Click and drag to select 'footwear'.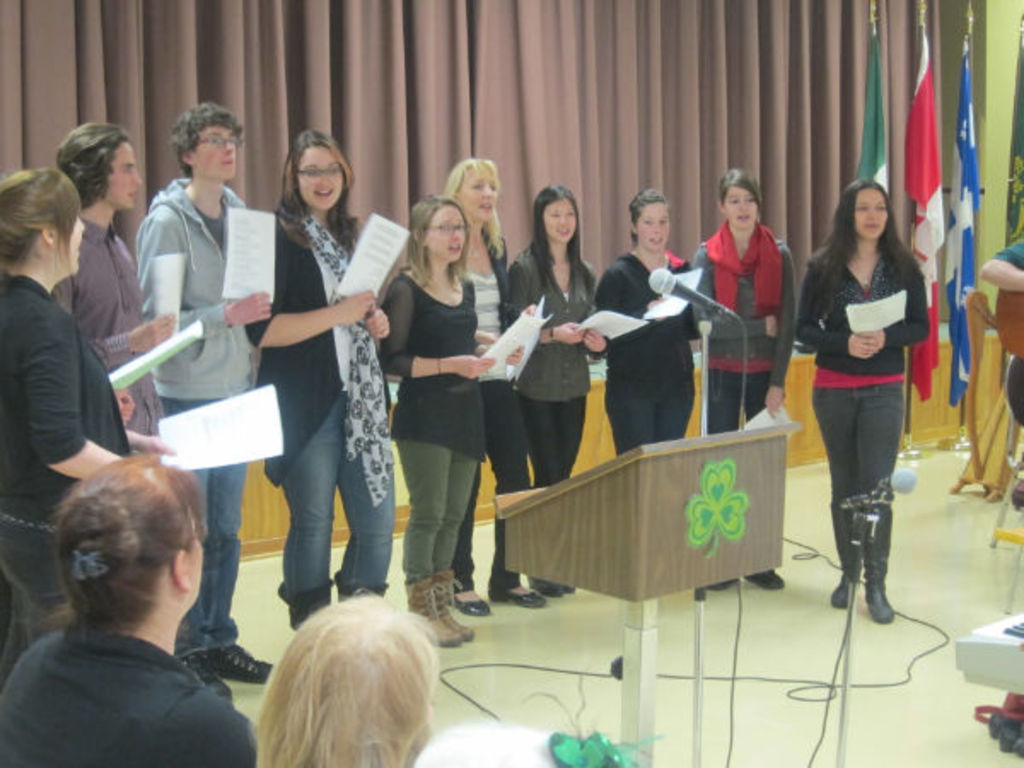
Selection: crop(410, 568, 463, 650).
